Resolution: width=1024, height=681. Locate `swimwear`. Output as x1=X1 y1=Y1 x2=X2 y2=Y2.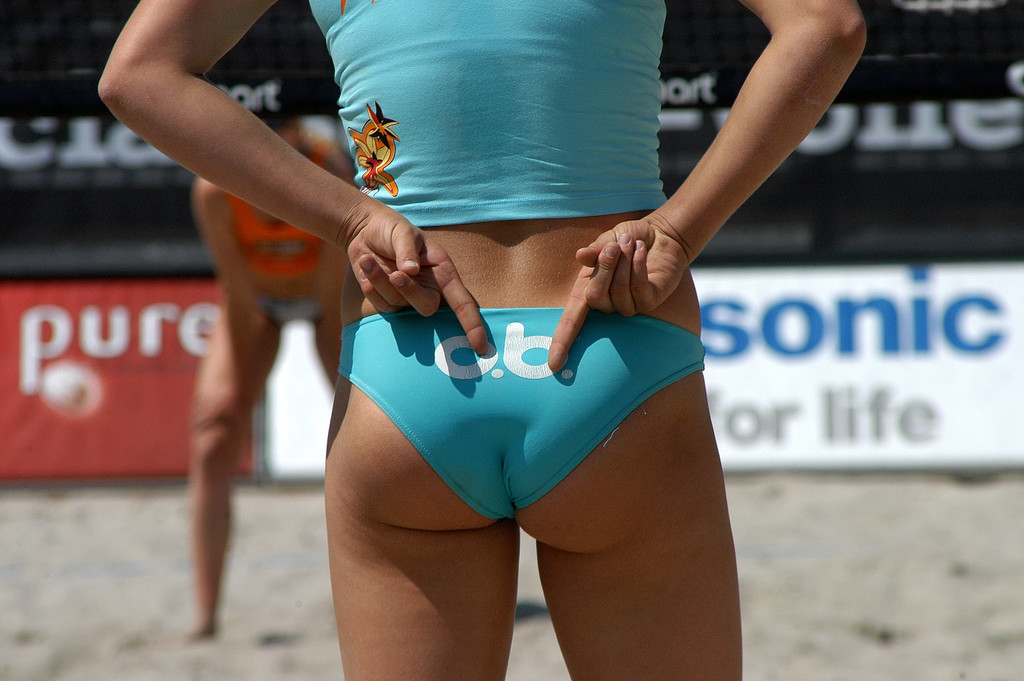
x1=306 y1=0 x2=663 y2=218.
